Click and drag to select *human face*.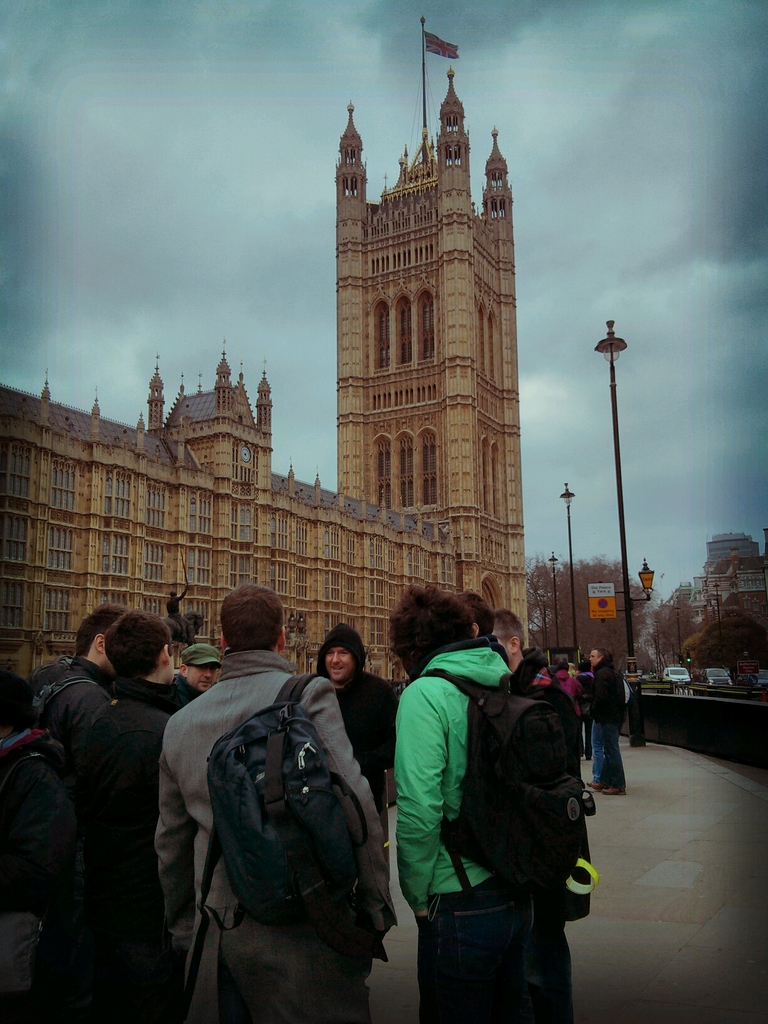
Selection: BBox(589, 648, 599, 667).
